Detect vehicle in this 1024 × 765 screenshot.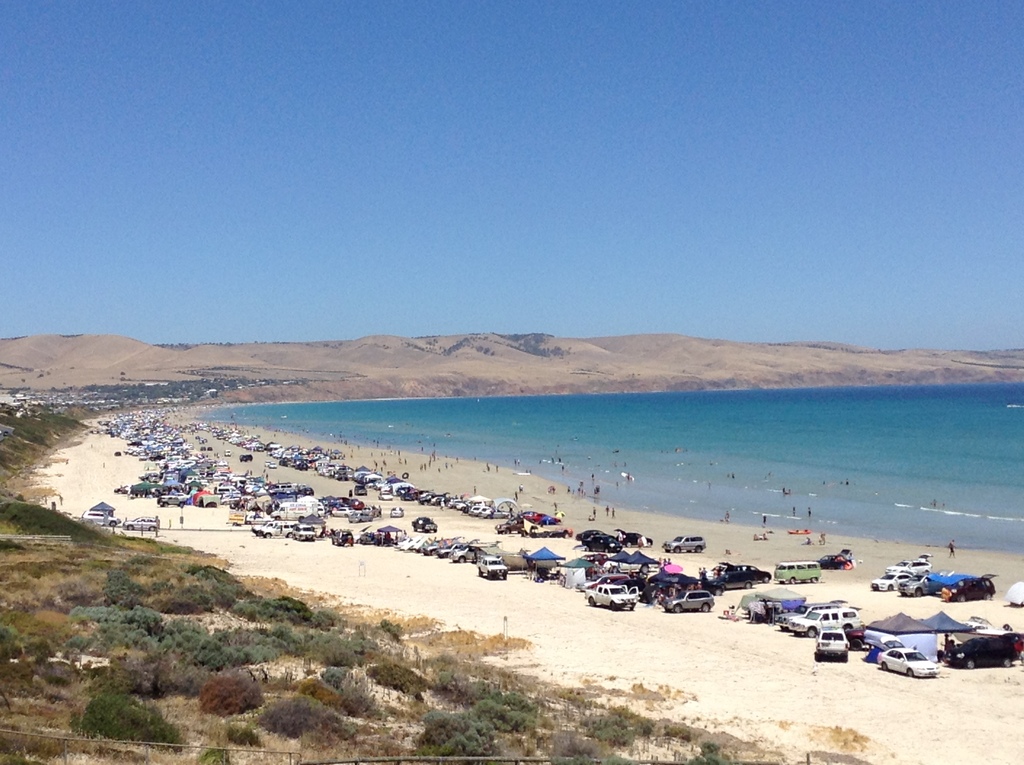
Detection: <bbox>476, 551, 509, 579</bbox>.
